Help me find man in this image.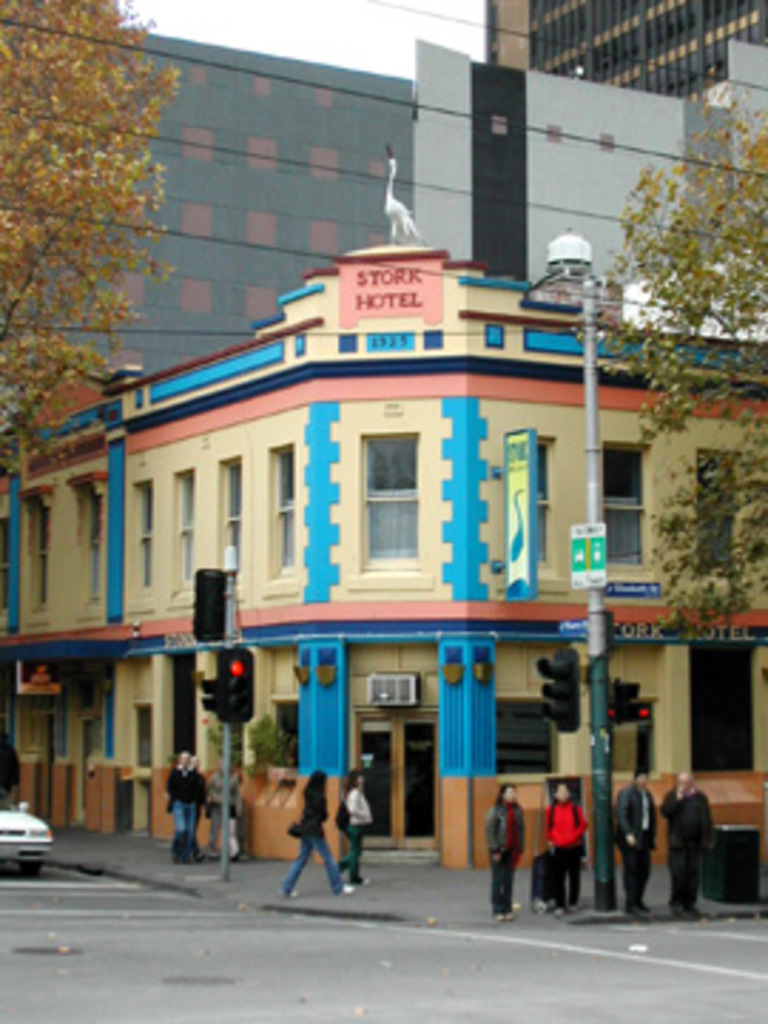
Found it: select_region(657, 768, 722, 930).
